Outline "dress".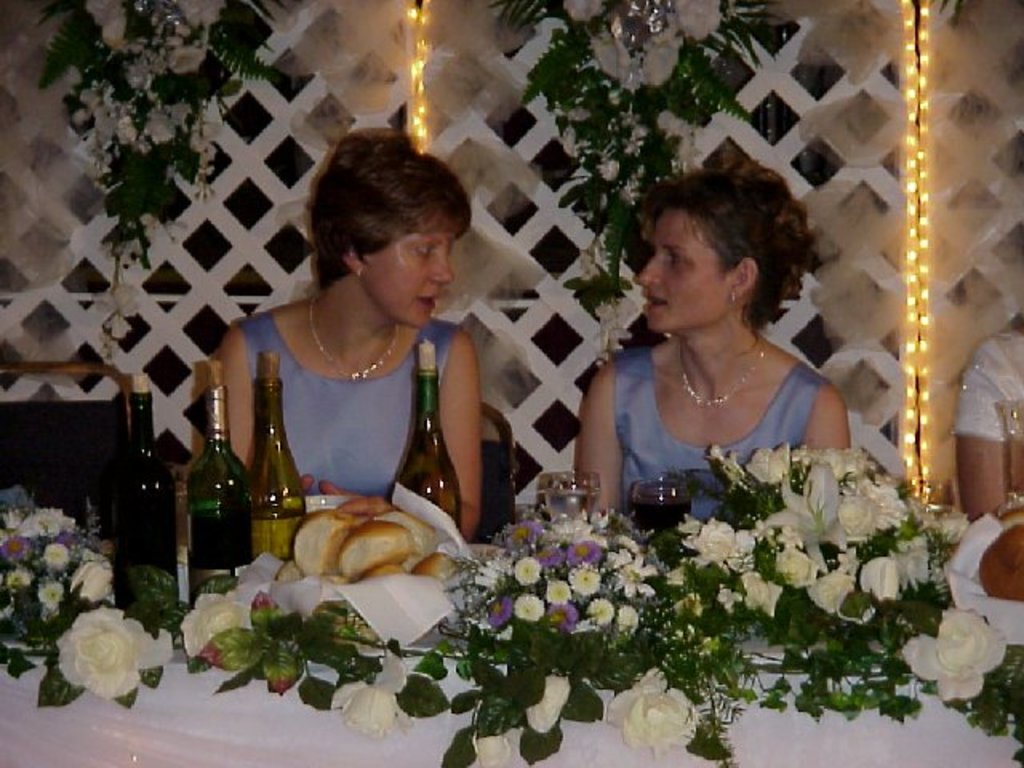
Outline: region(539, 211, 862, 560).
